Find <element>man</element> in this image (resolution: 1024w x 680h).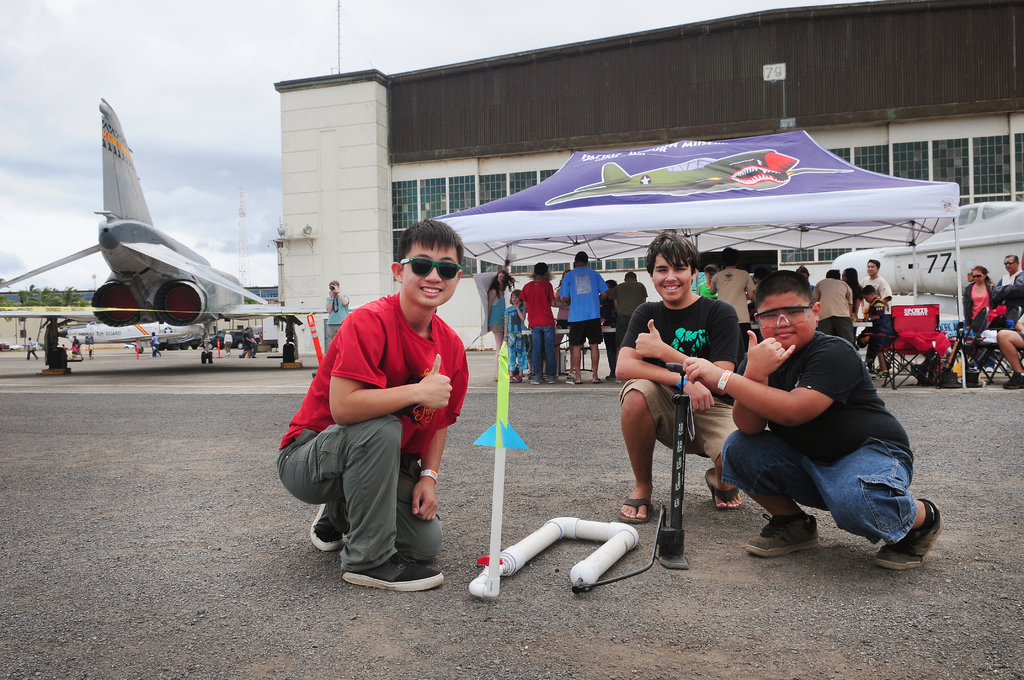
605:270:646:351.
